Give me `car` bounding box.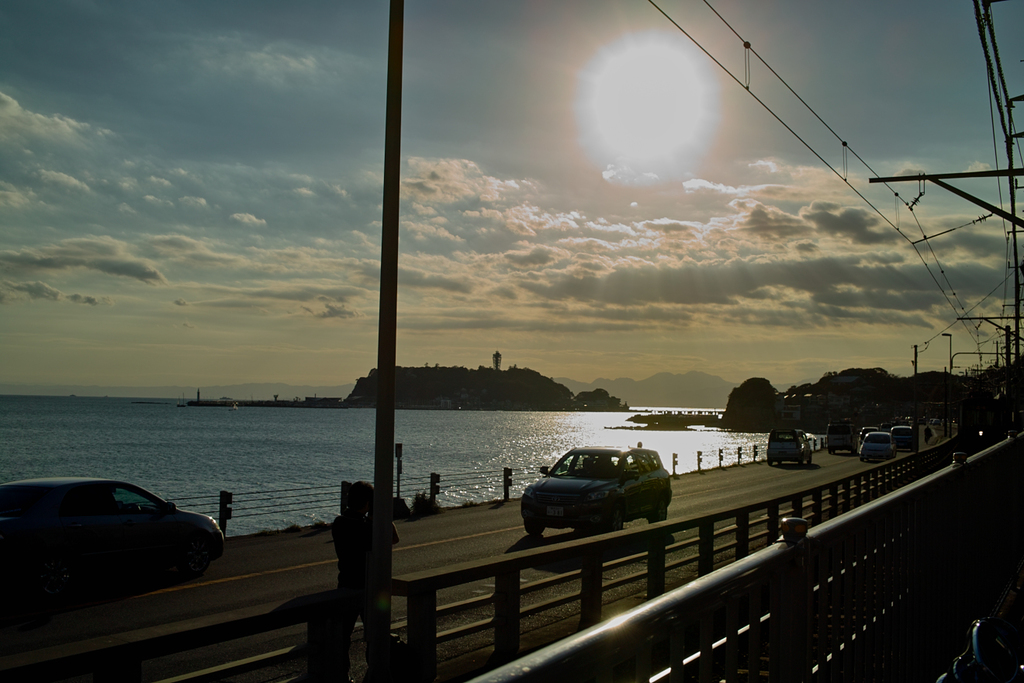
(left=895, top=428, right=915, bottom=452).
